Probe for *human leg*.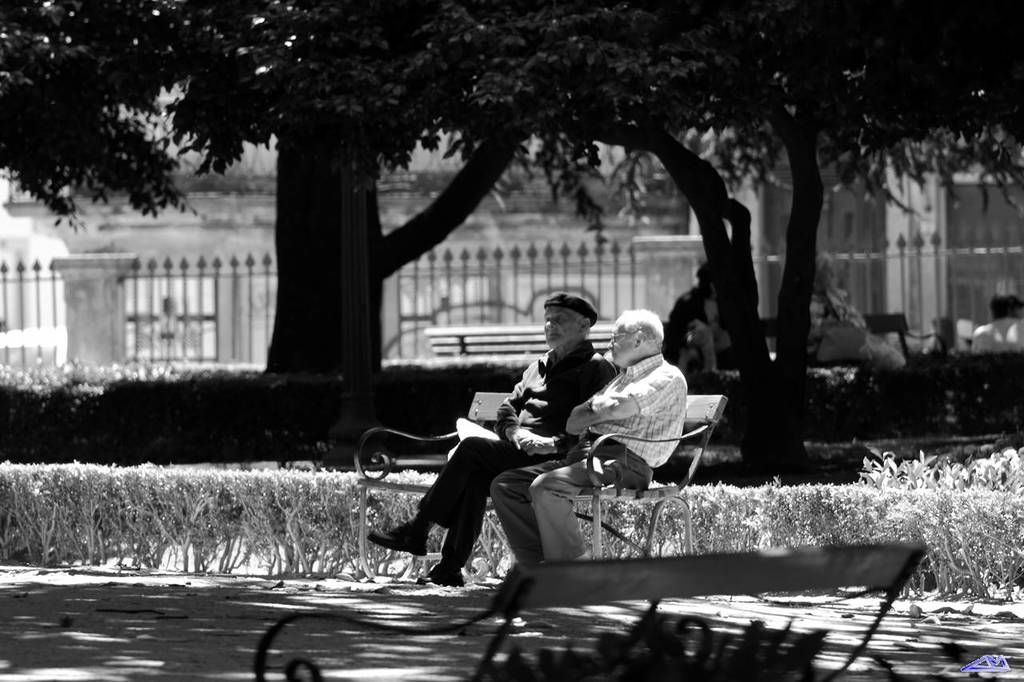
Probe result: left=408, top=465, right=519, bottom=588.
